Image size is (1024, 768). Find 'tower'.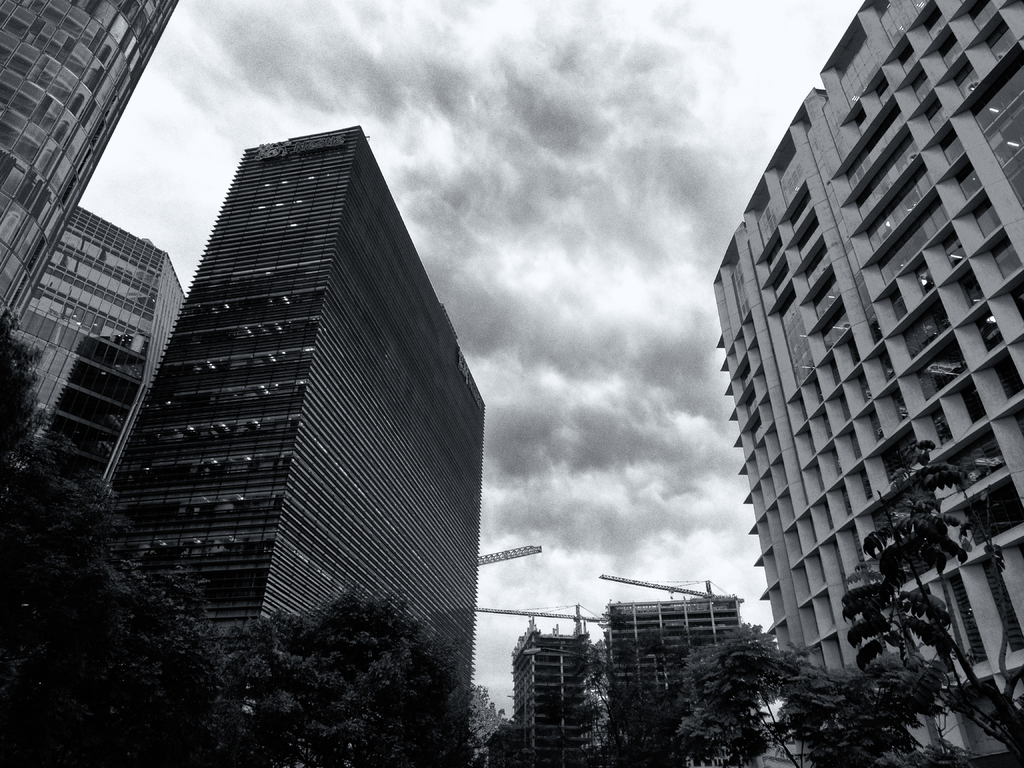
(0,200,180,516).
